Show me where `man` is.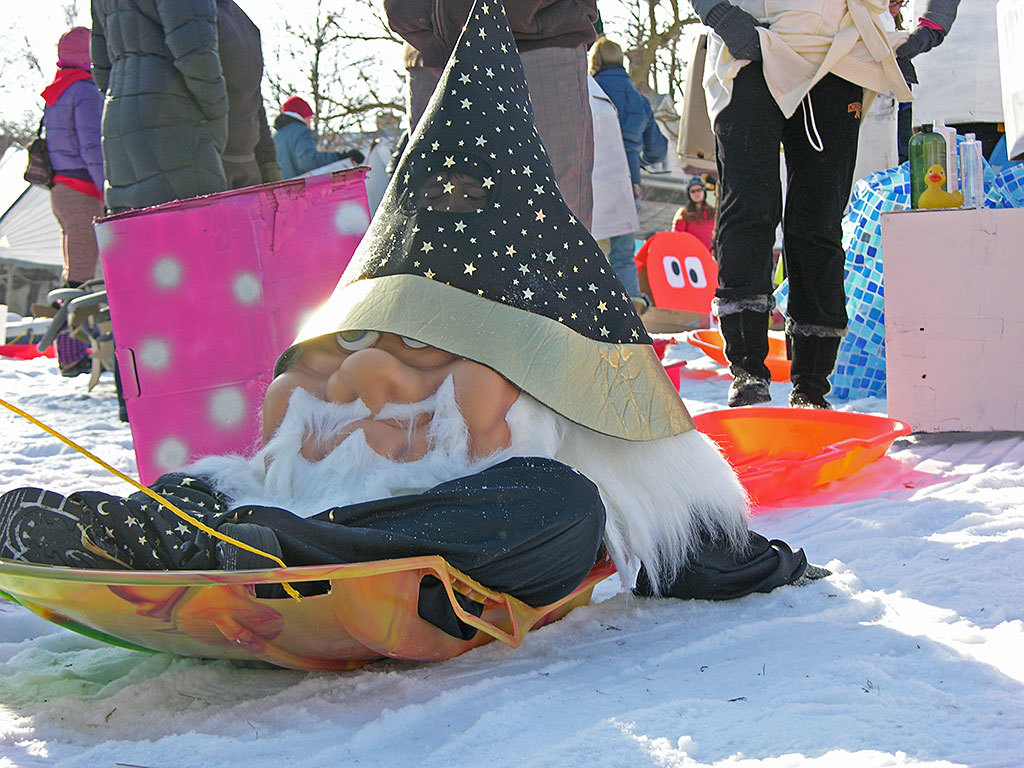
`man` is at 697 0 883 411.
